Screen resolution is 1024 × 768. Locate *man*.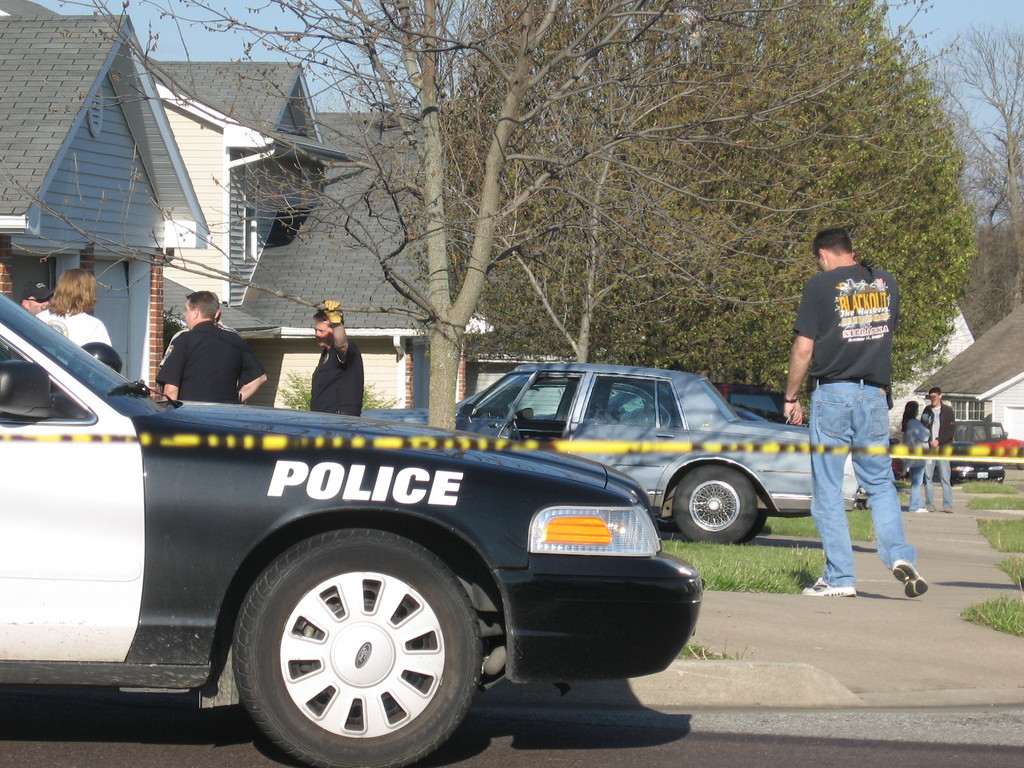
select_region(154, 288, 268, 404).
